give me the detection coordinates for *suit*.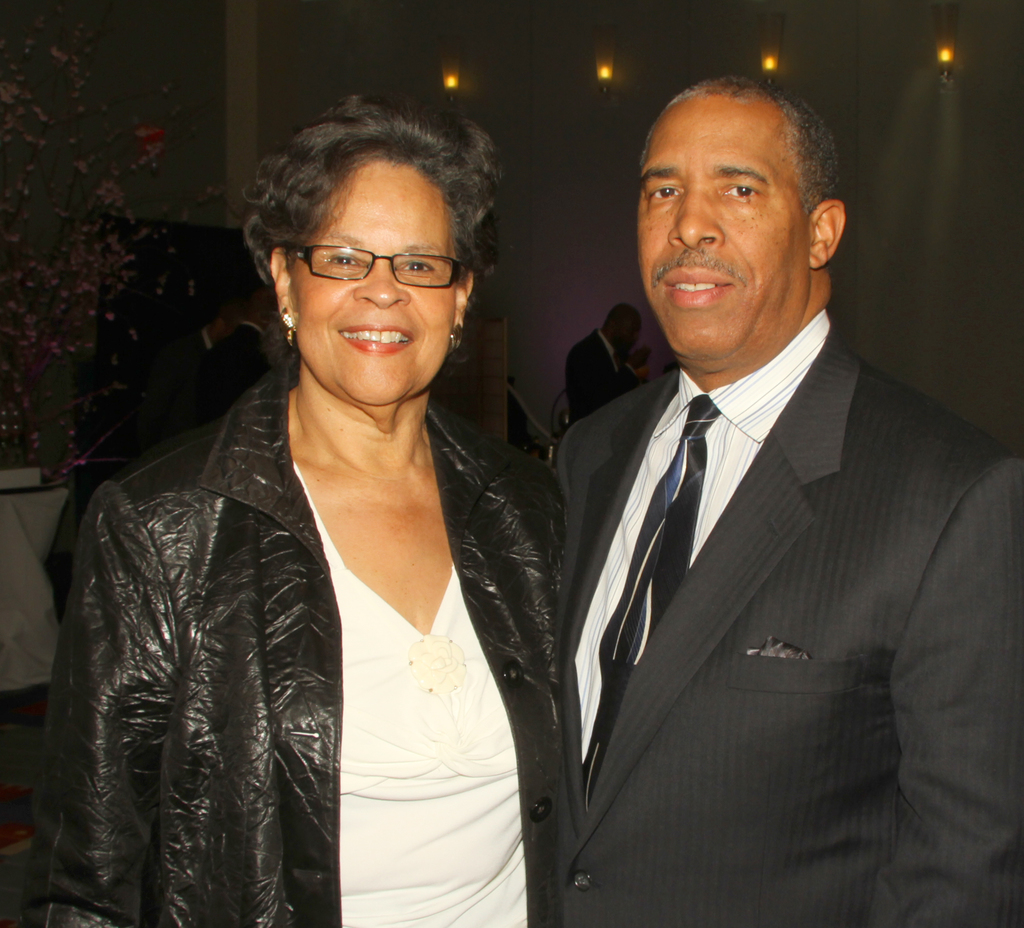
left=463, top=201, right=883, bottom=927.
